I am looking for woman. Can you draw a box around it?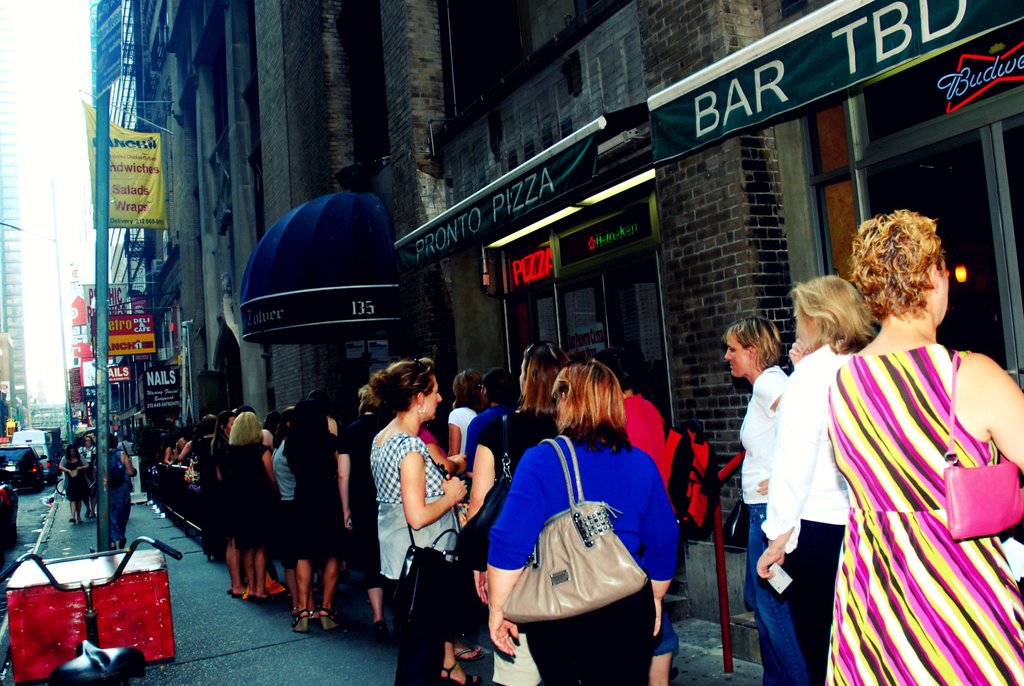
Sure, the bounding box is [x1=720, y1=314, x2=808, y2=685].
